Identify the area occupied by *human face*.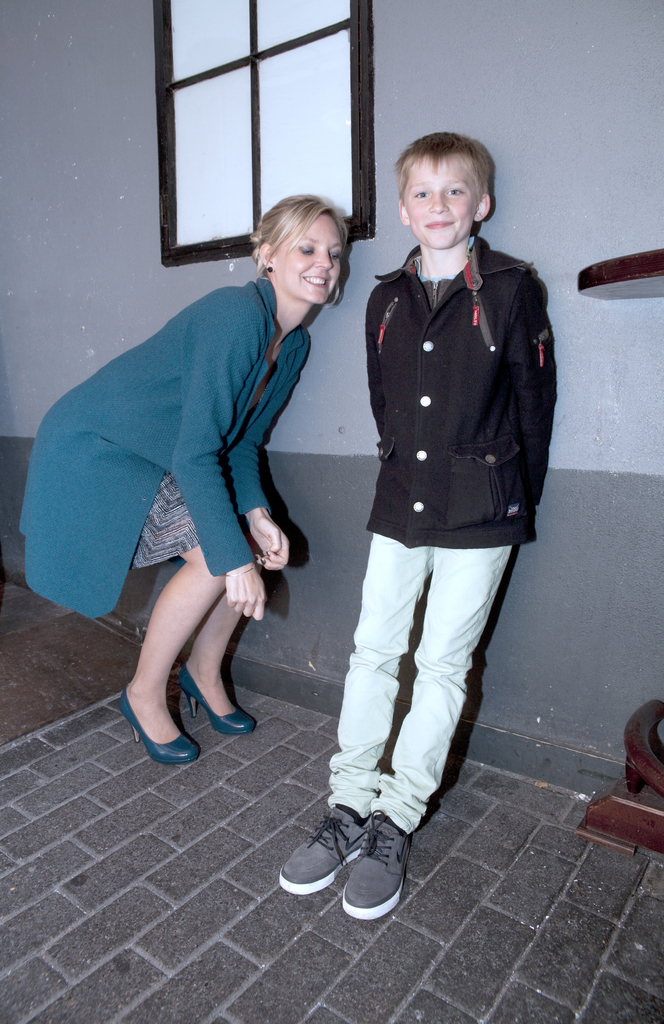
Area: Rect(403, 153, 477, 252).
